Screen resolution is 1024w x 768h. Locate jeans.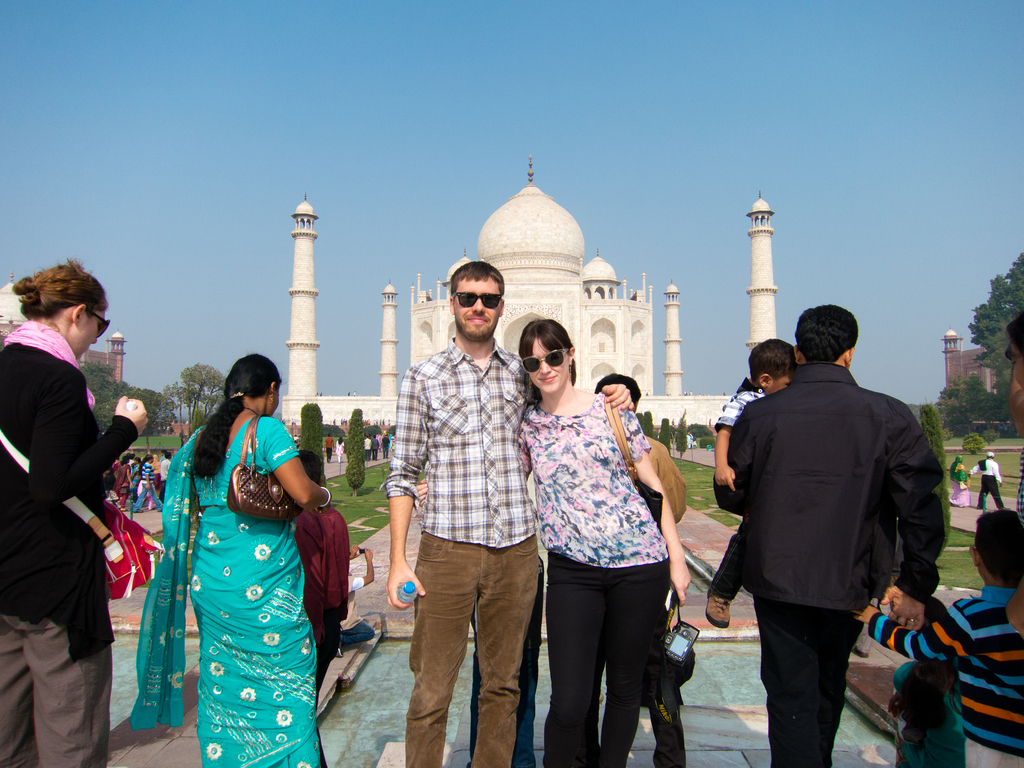
box(538, 550, 670, 765).
